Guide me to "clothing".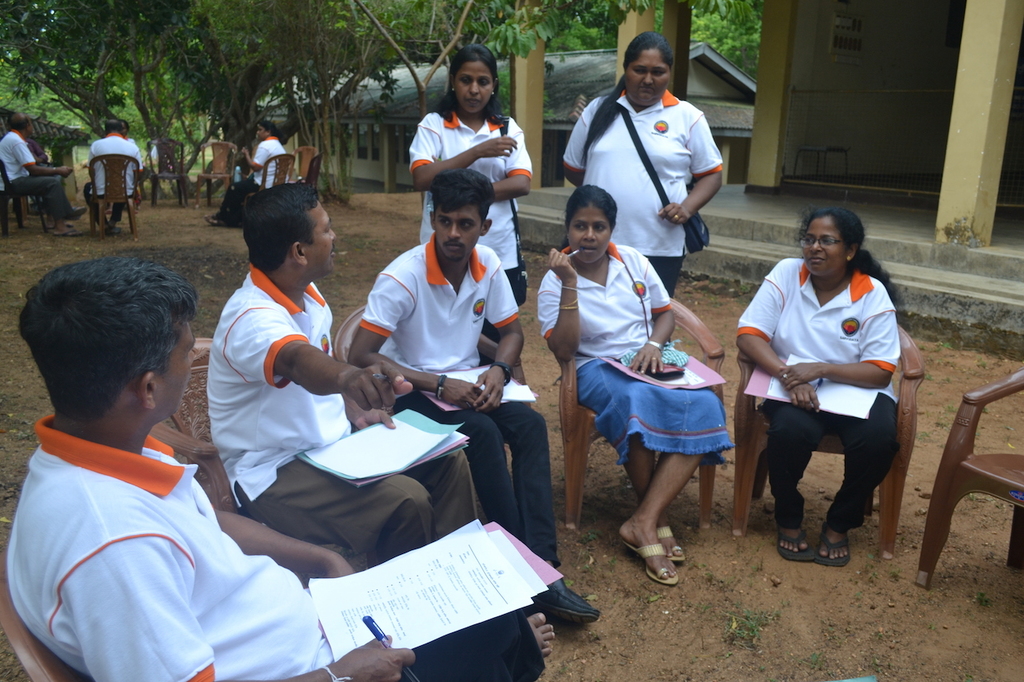
Guidance: Rect(382, 386, 555, 564).
